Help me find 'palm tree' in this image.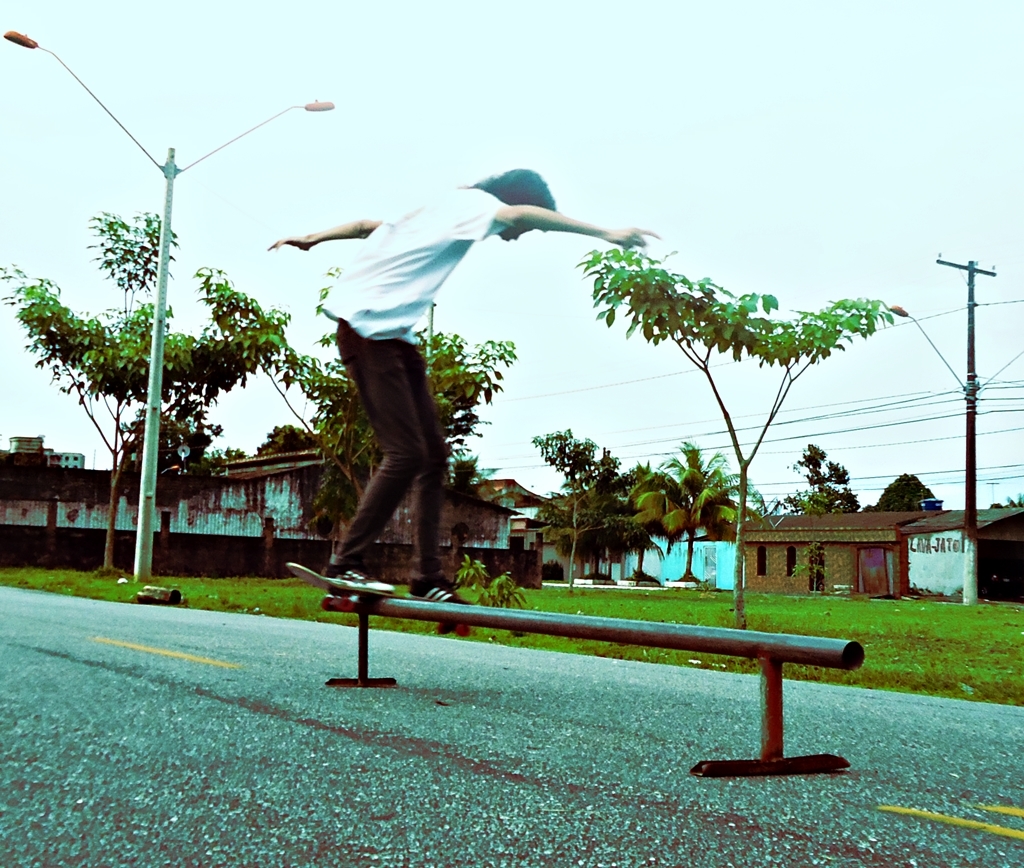
Found it: {"left": 624, "top": 441, "right": 752, "bottom": 566}.
